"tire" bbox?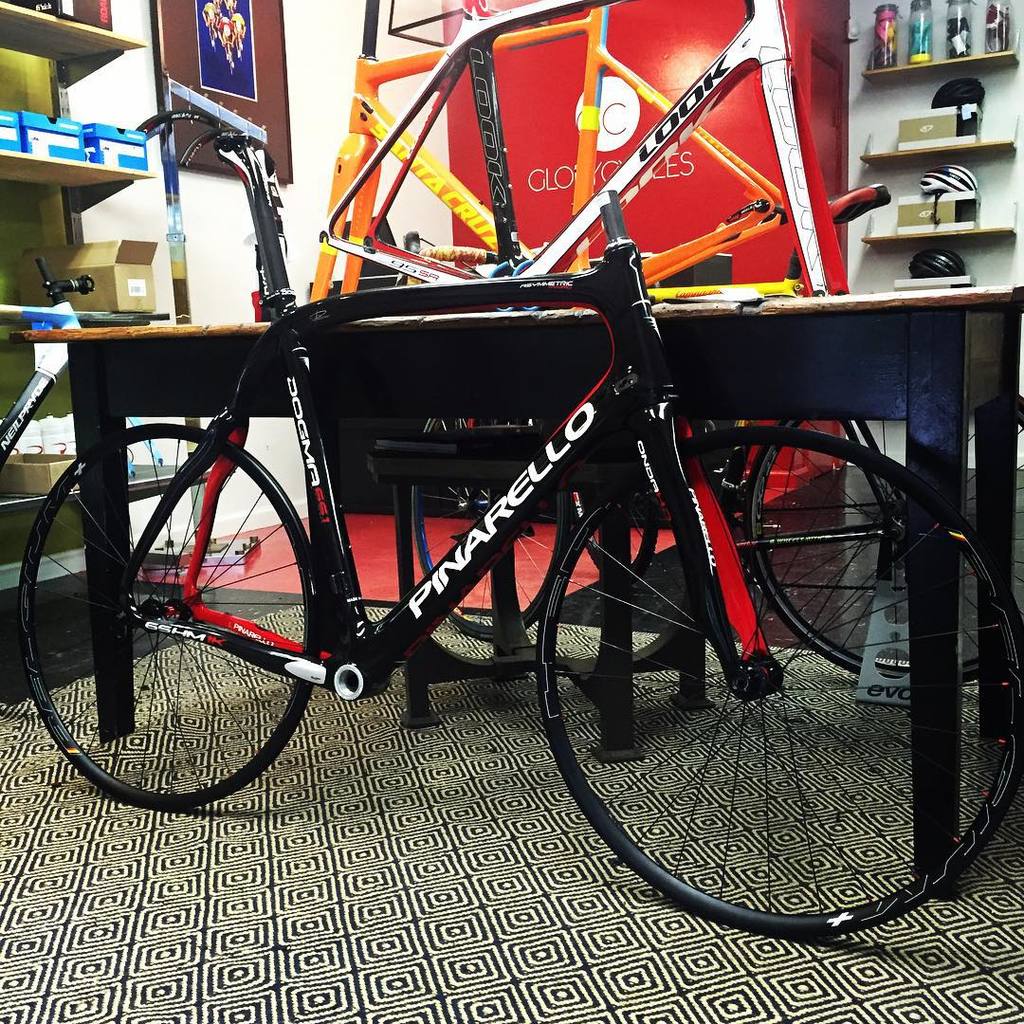
l=536, t=423, r=1023, b=942
